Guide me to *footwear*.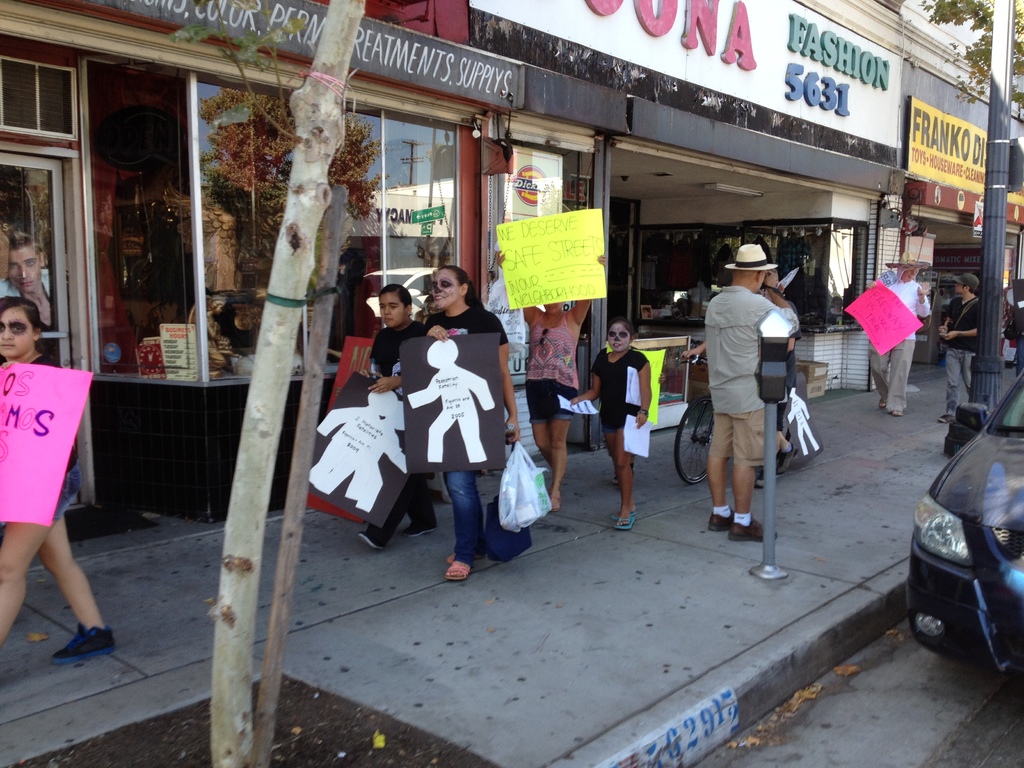
Guidance: [x1=756, y1=465, x2=768, y2=485].
